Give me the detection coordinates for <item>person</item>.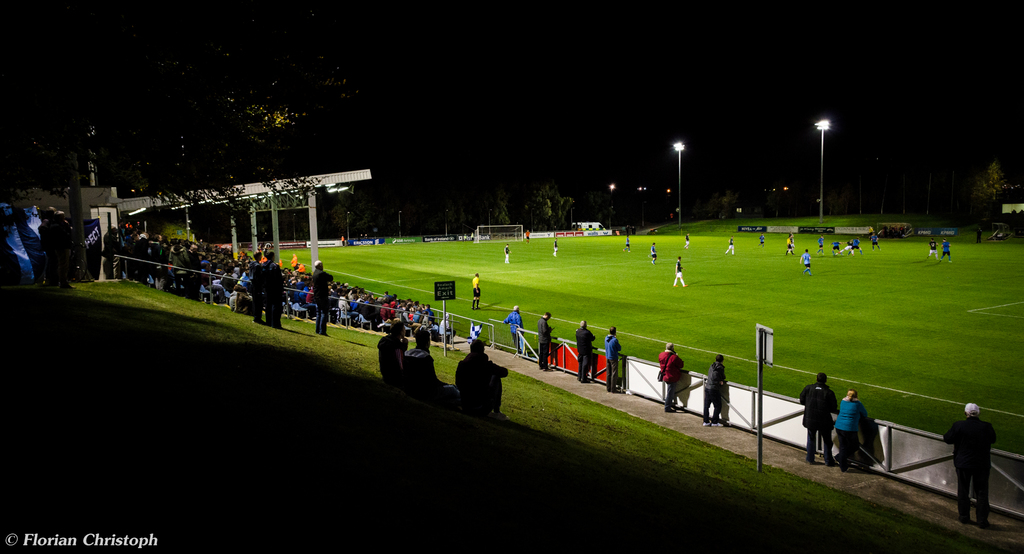
<bbox>685, 233, 691, 251</bbox>.
